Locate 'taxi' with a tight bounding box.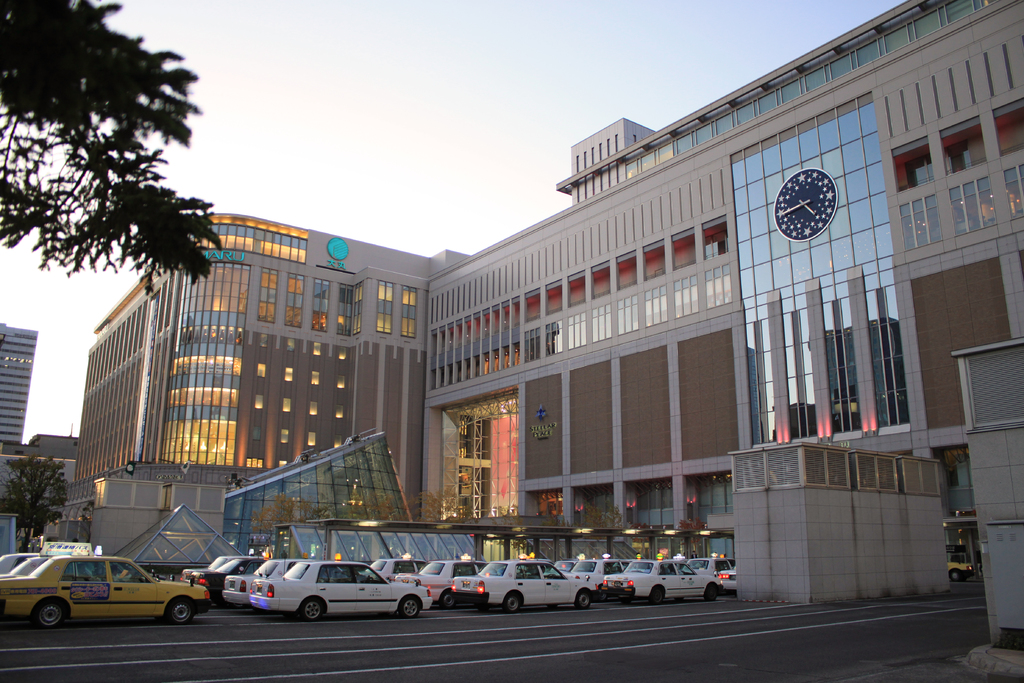
362:551:433:579.
